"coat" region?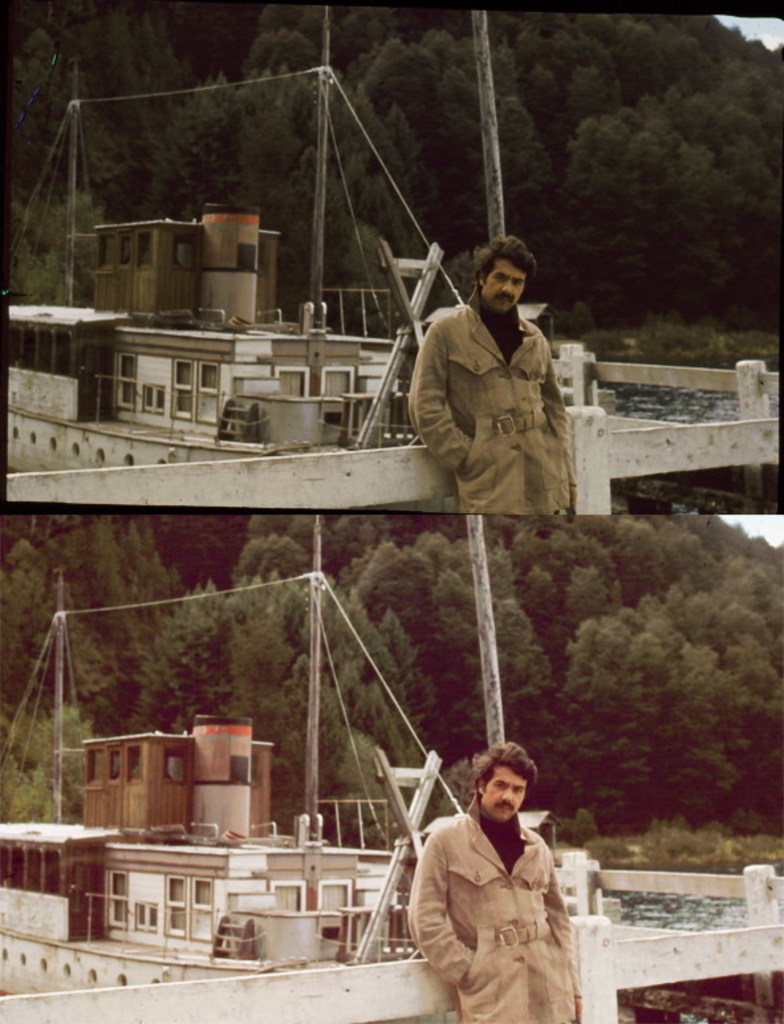
(421,259,585,517)
